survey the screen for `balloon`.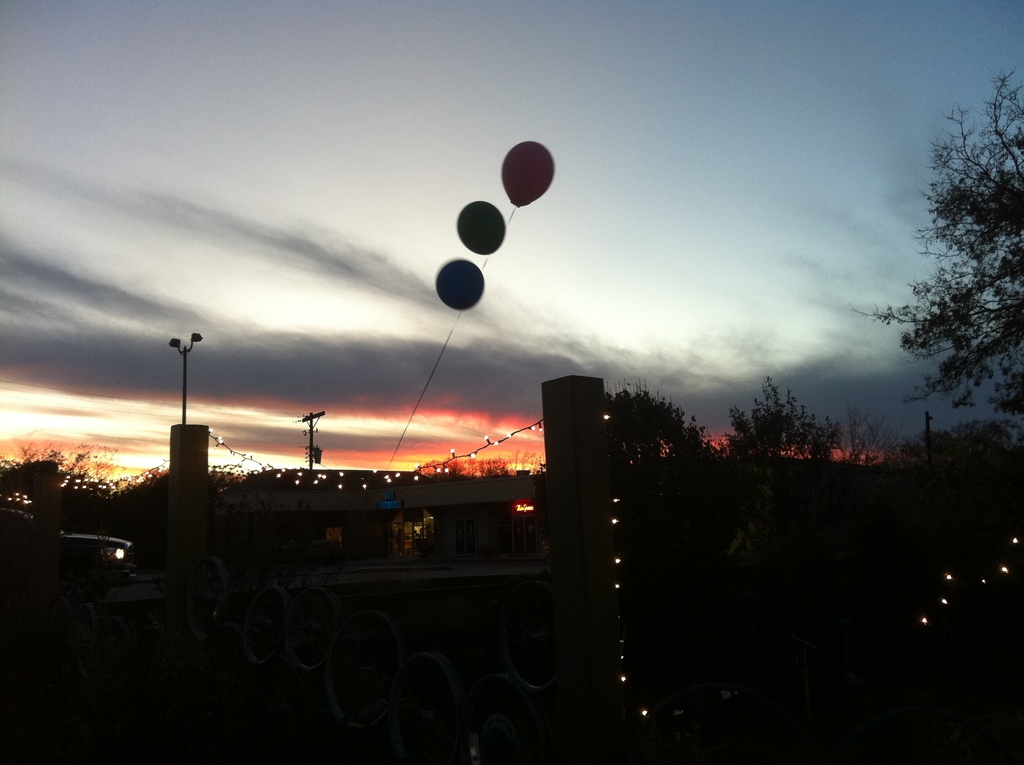
Survey found: select_region(498, 144, 557, 206).
